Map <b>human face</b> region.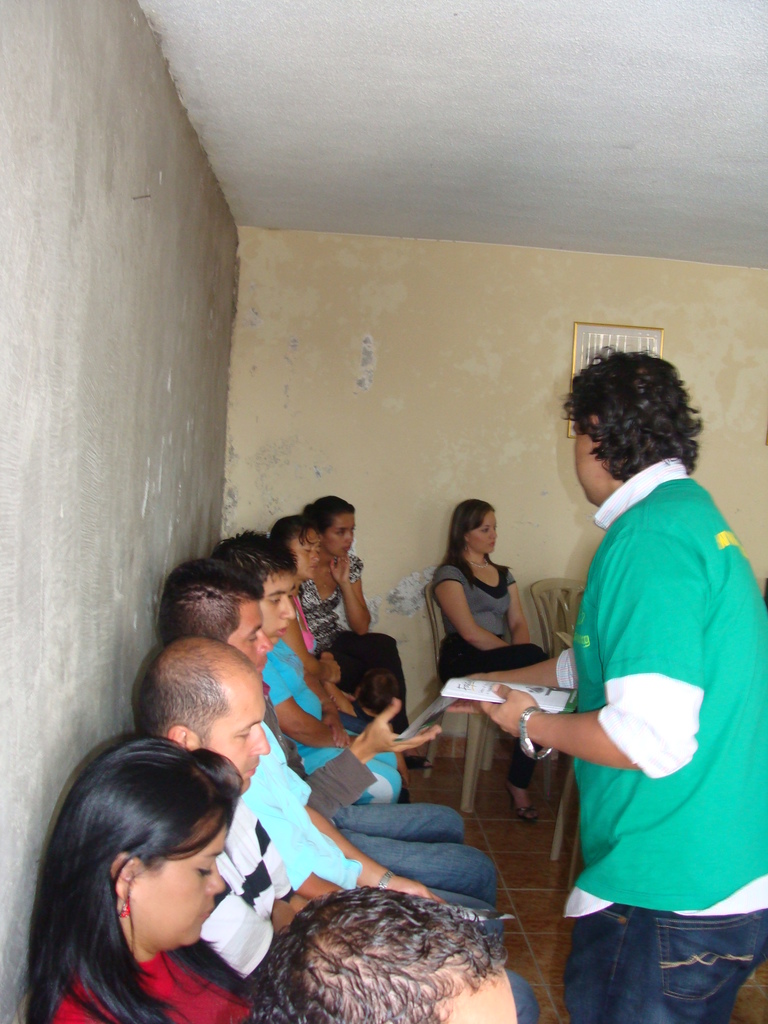
Mapped to 230:598:274:669.
